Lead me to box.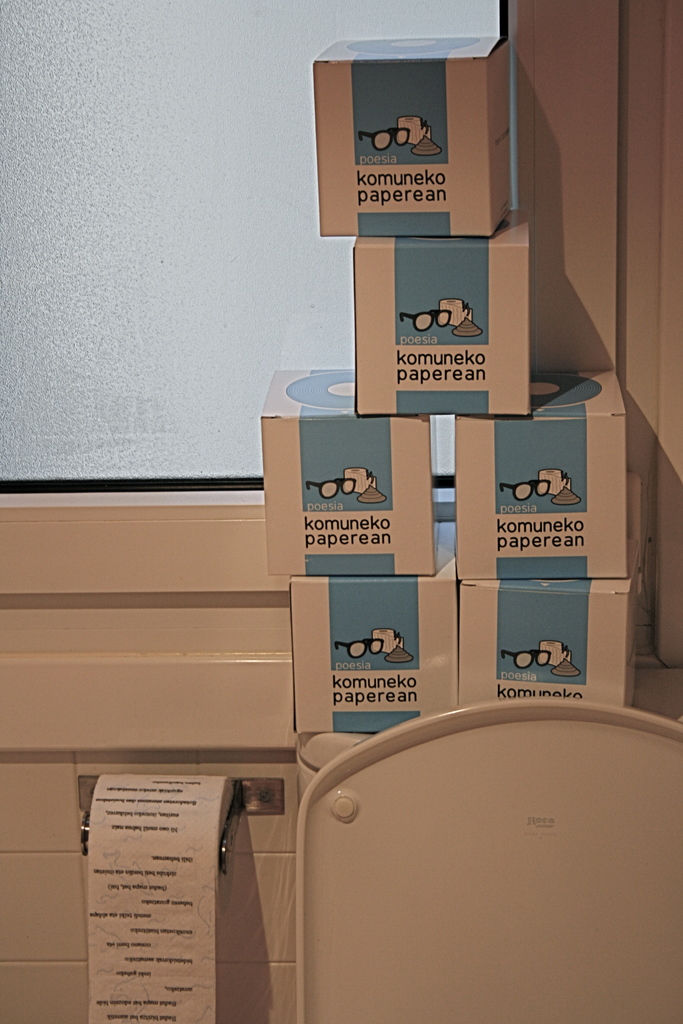
Lead to crop(350, 211, 534, 419).
